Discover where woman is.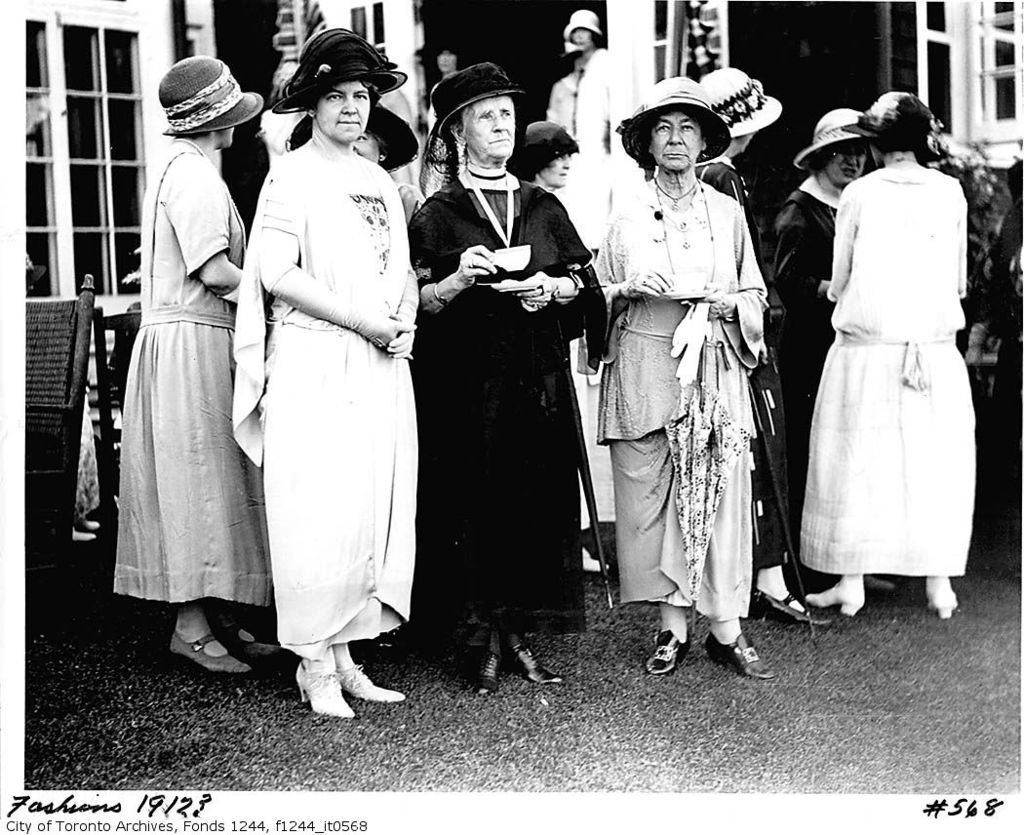
Discovered at bbox=(586, 69, 770, 679).
